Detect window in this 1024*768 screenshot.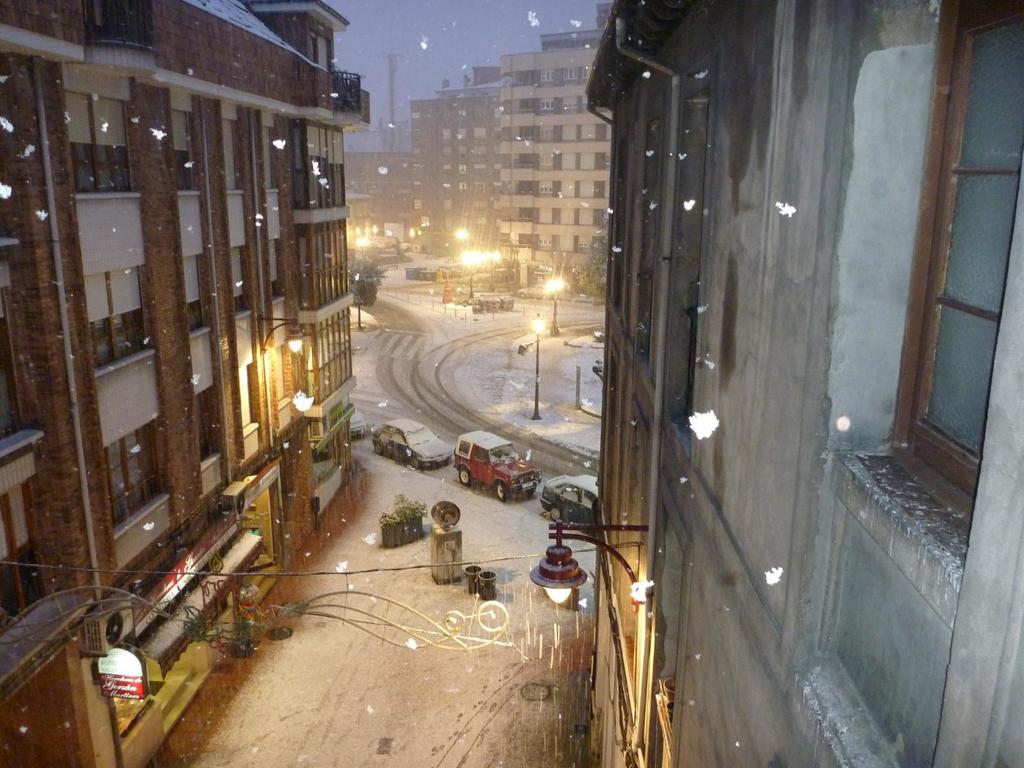
Detection: [x1=509, y1=93, x2=541, y2=118].
